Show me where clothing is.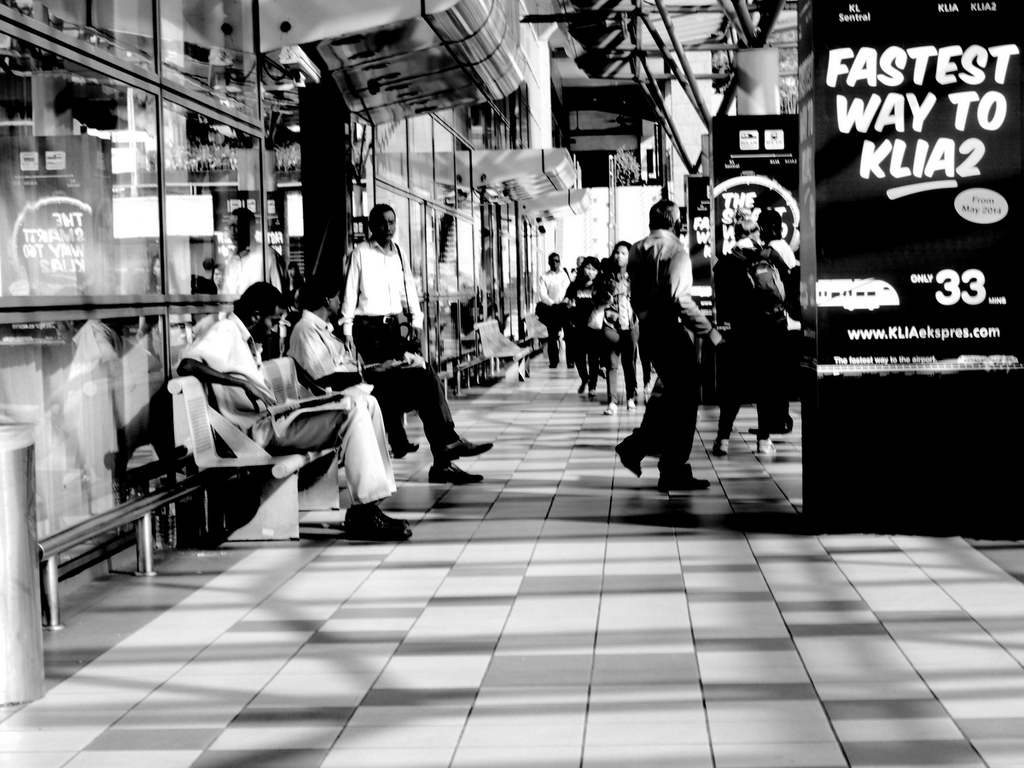
clothing is at region(560, 276, 604, 389).
